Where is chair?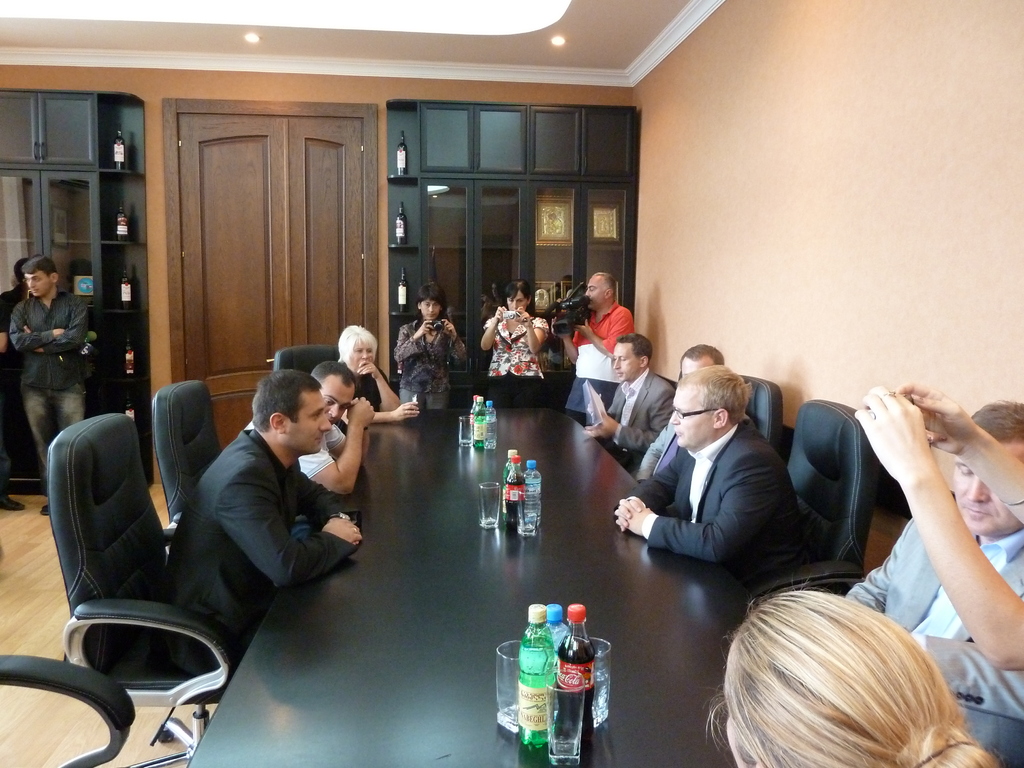
[150, 377, 225, 547].
